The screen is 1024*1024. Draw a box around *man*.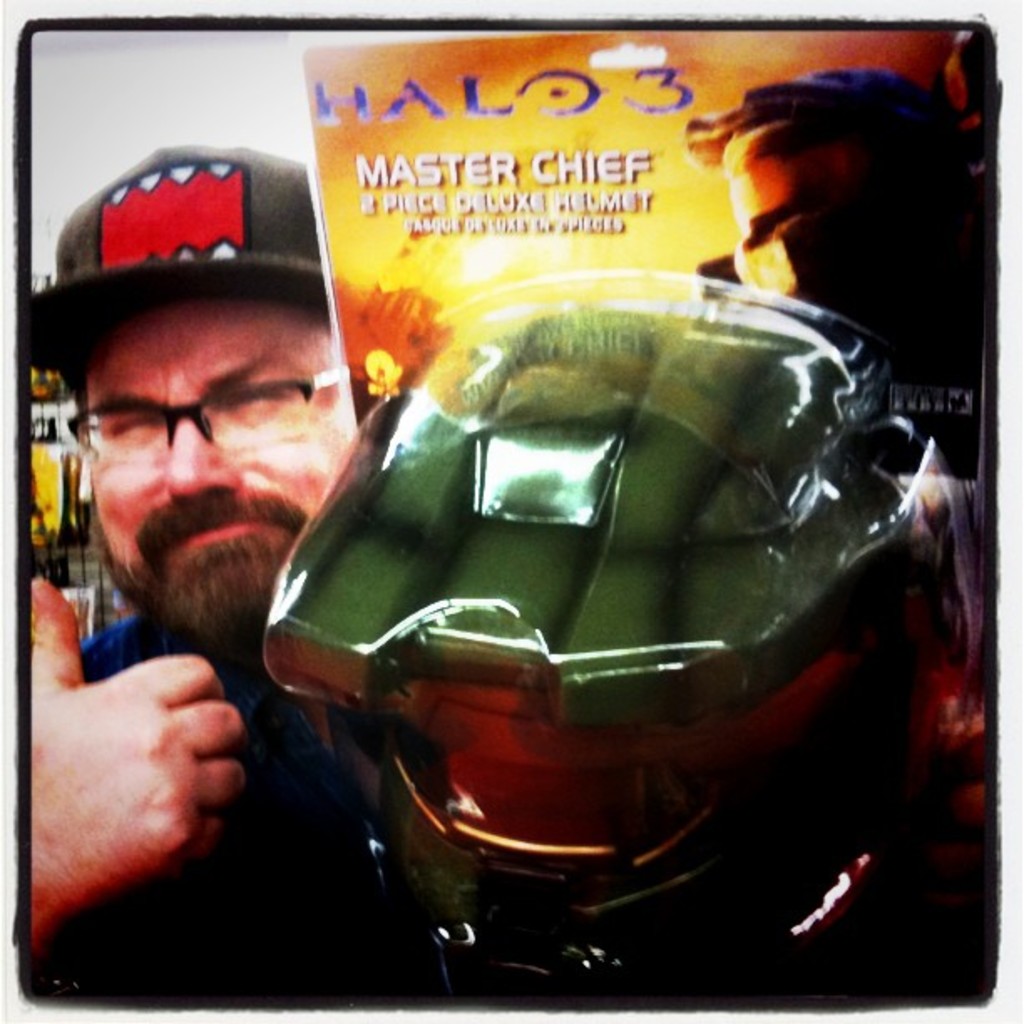
<region>0, 284, 355, 955</region>.
